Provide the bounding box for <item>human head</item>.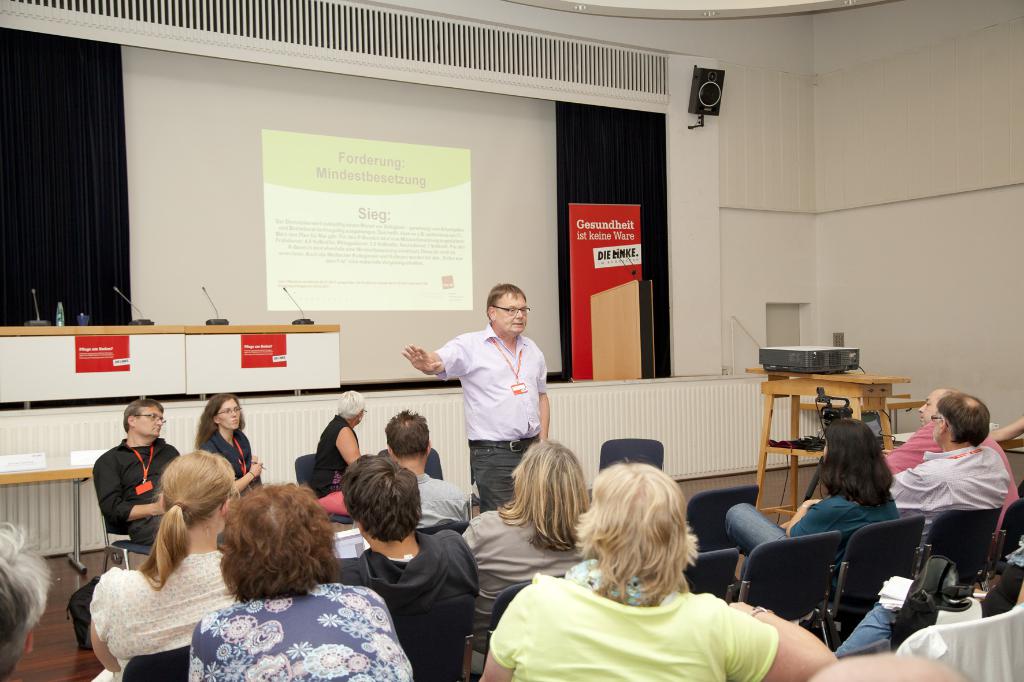
0, 529, 43, 681.
